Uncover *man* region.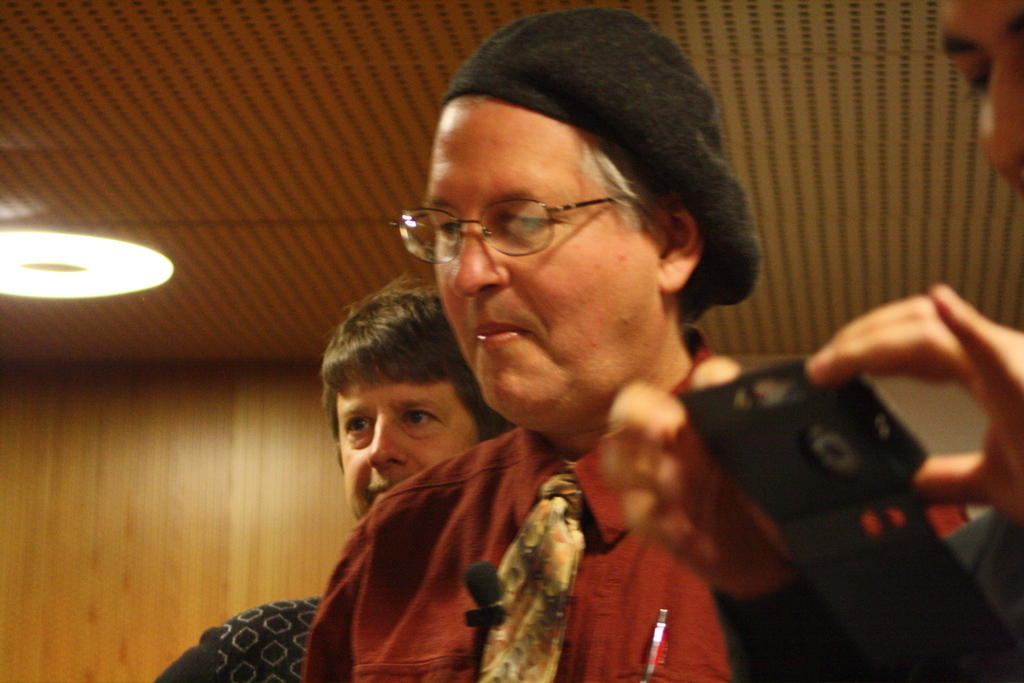
Uncovered: {"x1": 304, "y1": 5, "x2": 759, "y2": 682}.
